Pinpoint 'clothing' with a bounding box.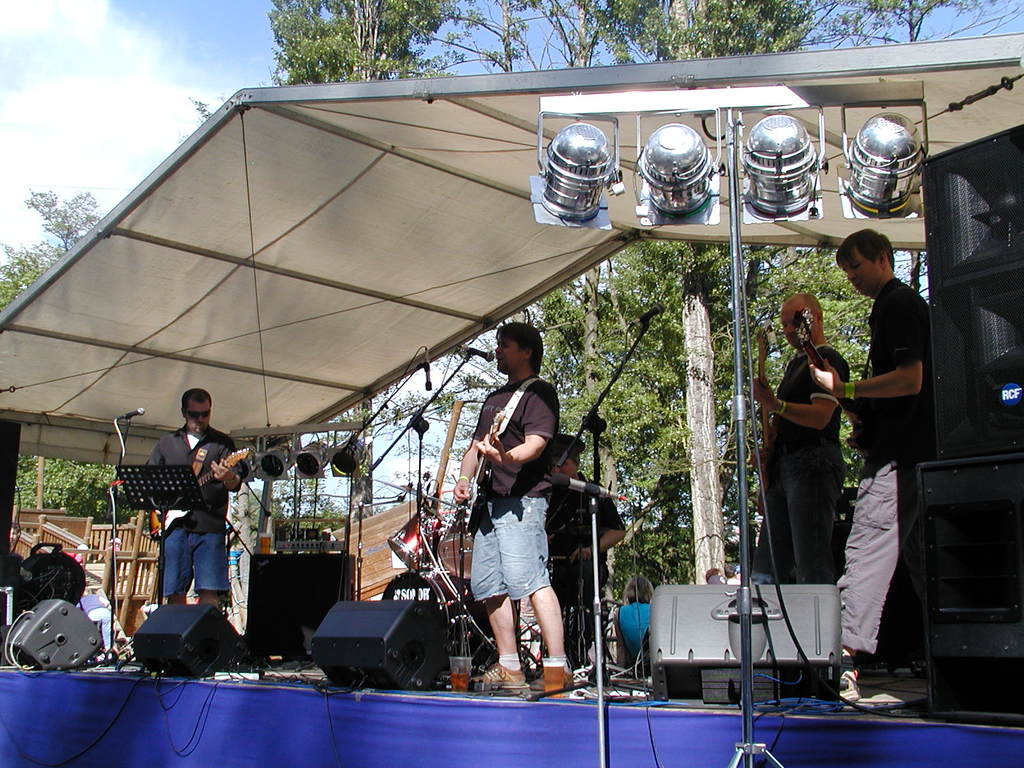
{"left": 758, "top": 290, "right": 866, "bottom": 600}.
